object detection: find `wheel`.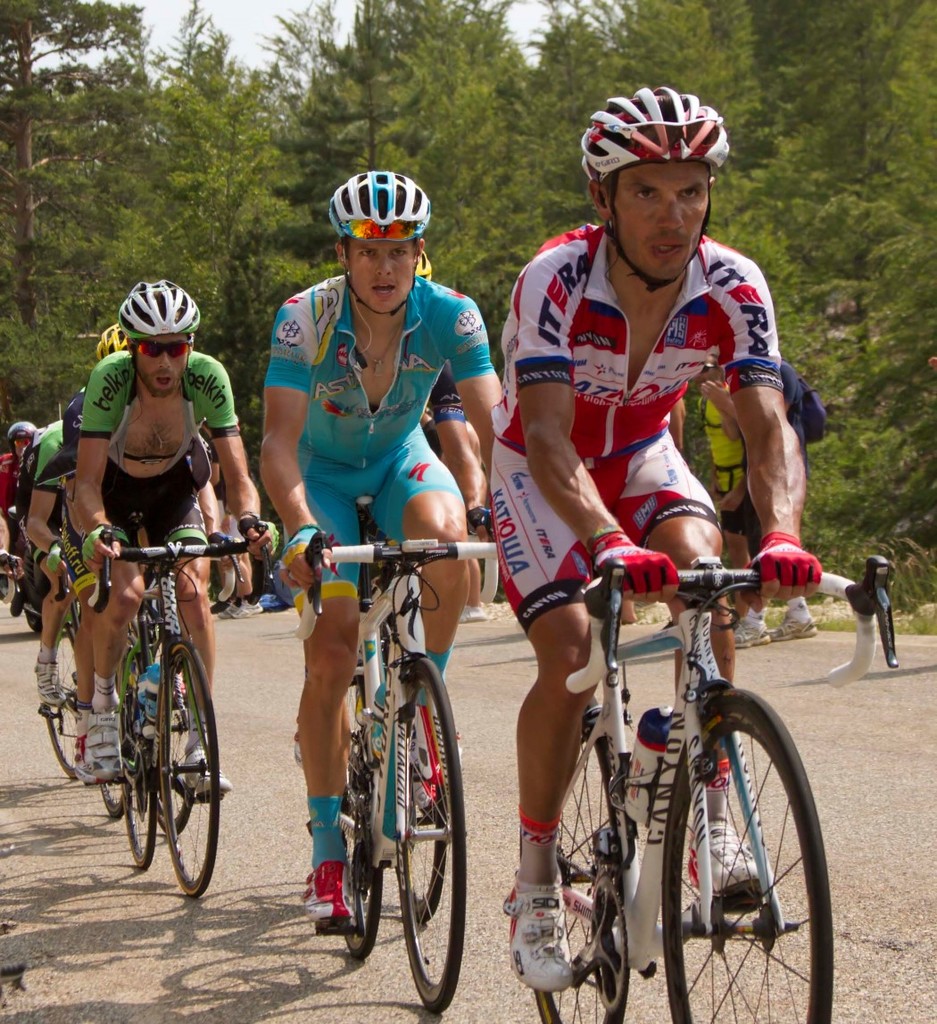
<bbox>662, 692, 832, 1023</bbox>.
